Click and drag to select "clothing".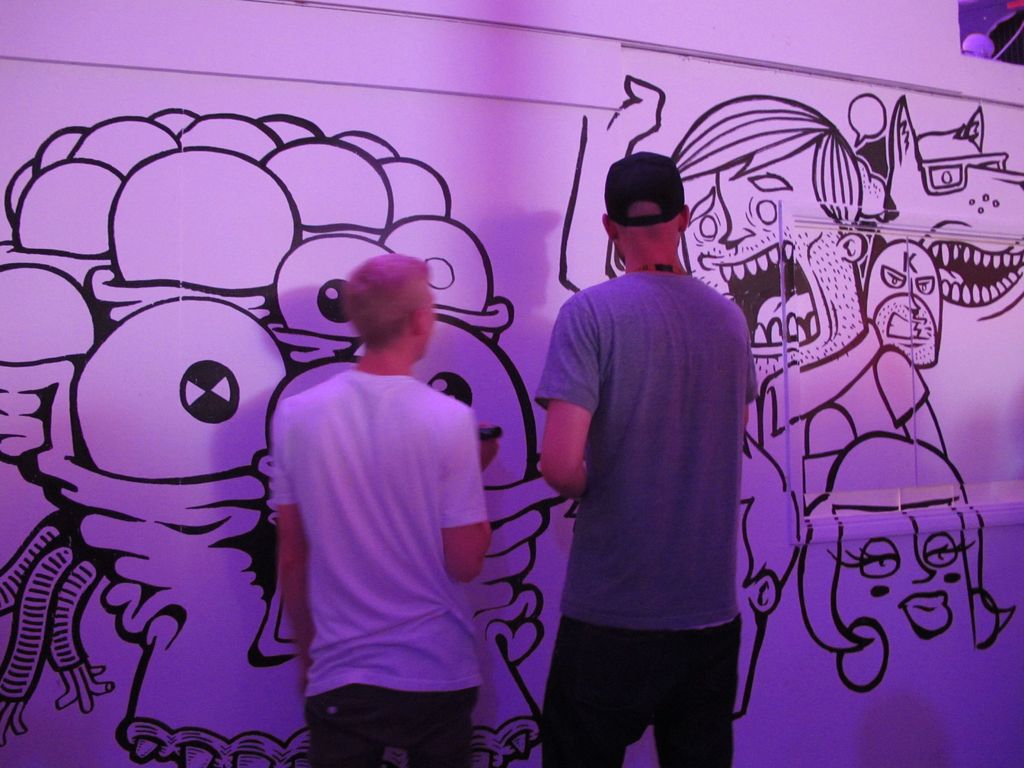
Selection: locate(532, 189, 774, 737).
